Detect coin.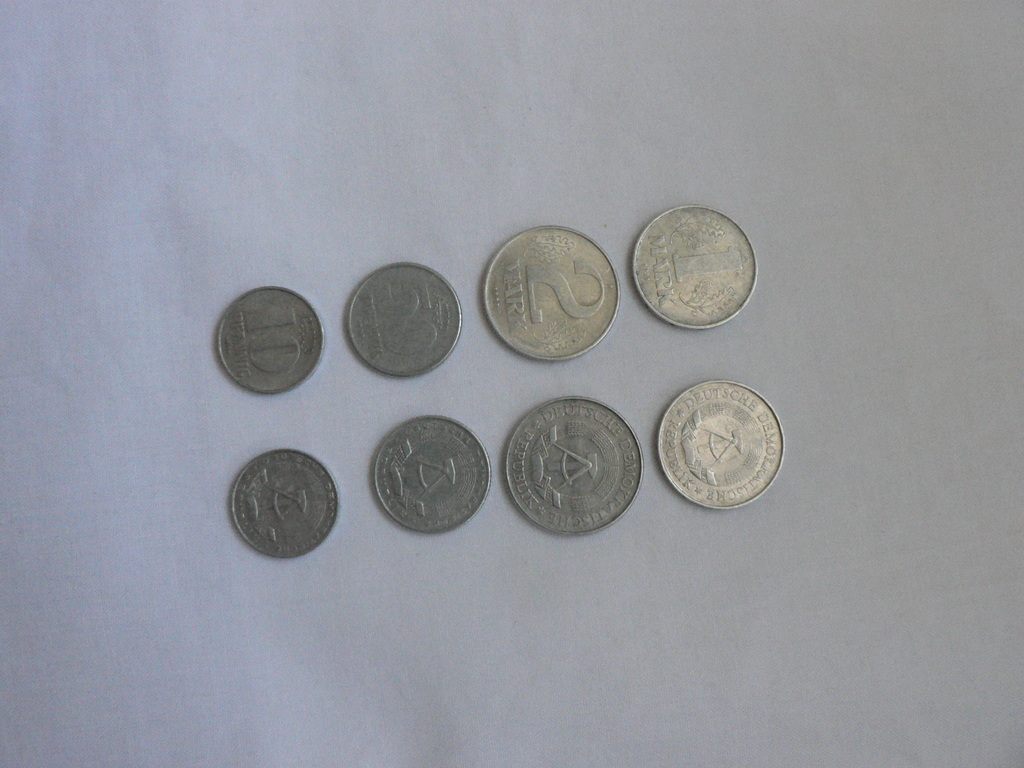
Detected at (left=231, top=447, right=343, bottom=560).
